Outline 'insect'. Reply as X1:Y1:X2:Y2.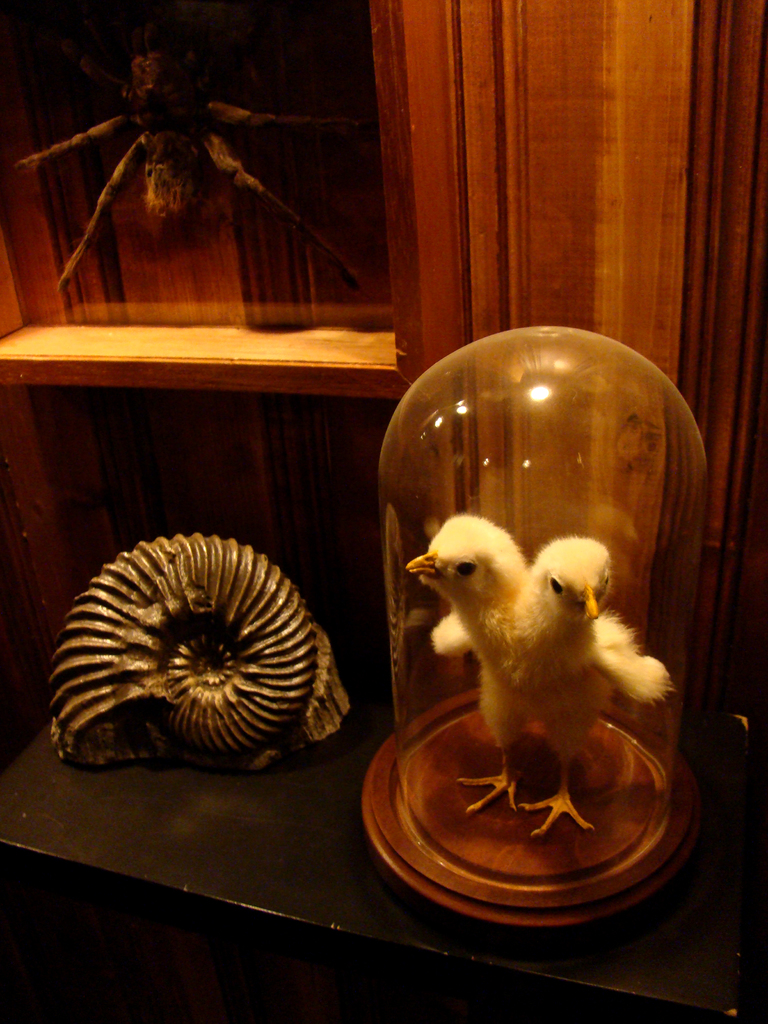
13:43:367:299.
